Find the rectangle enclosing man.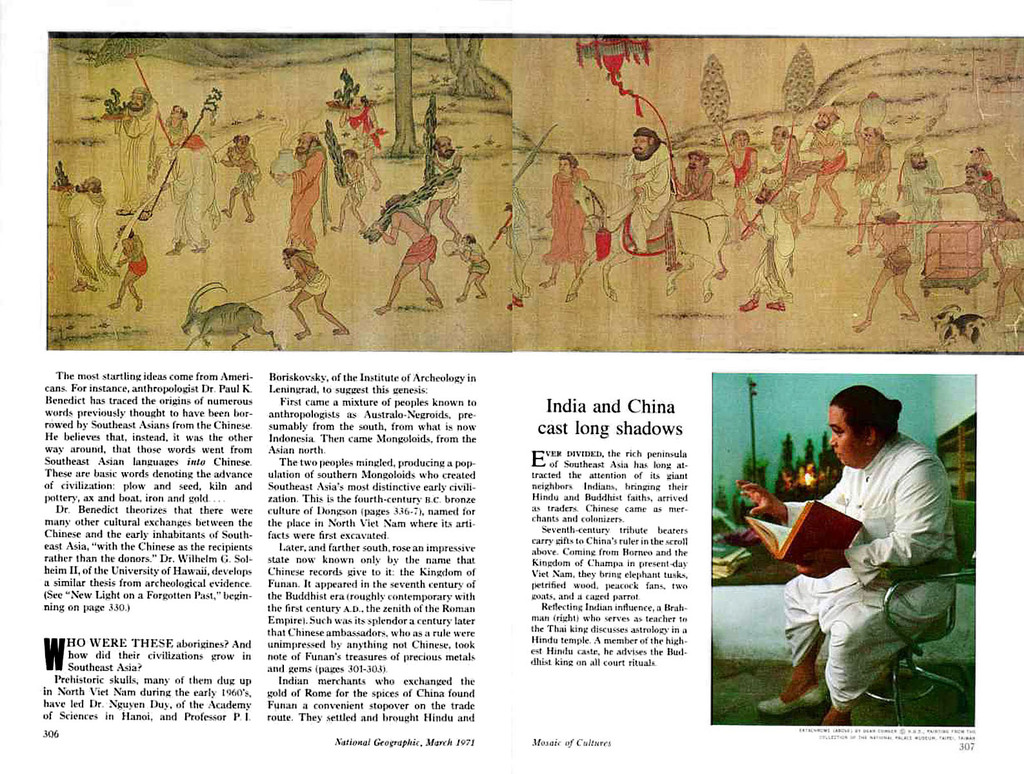
bbox=[272, 131, 328, 253].
